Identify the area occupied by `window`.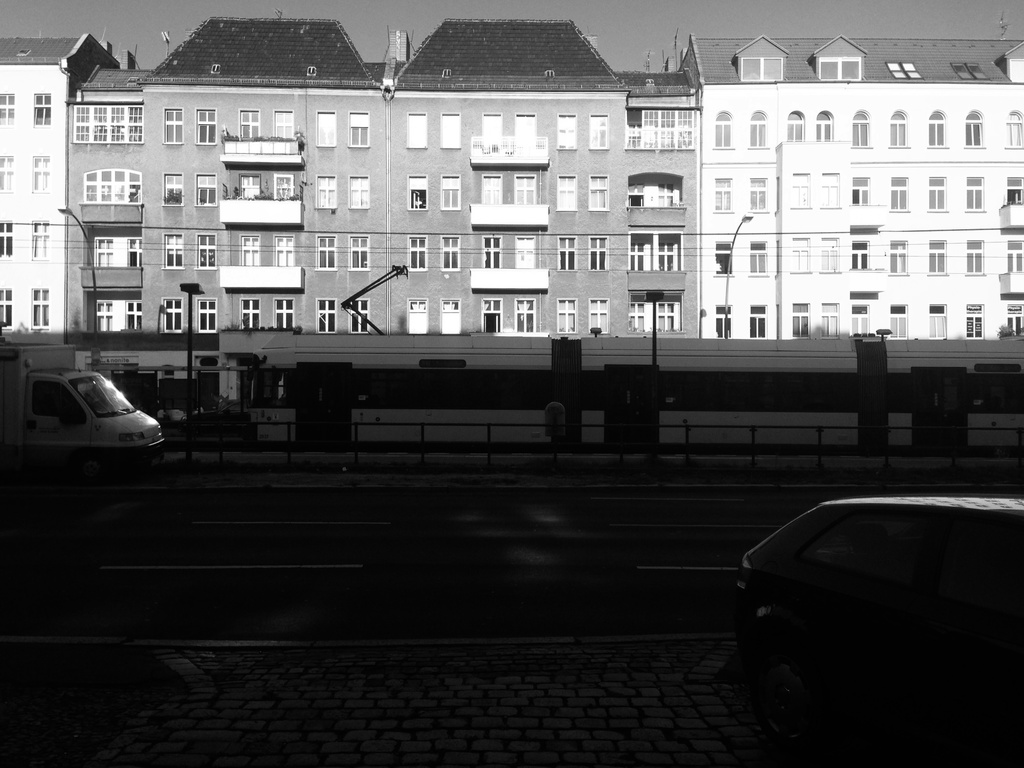
Area: bbox(95, 299, 140, 335).
